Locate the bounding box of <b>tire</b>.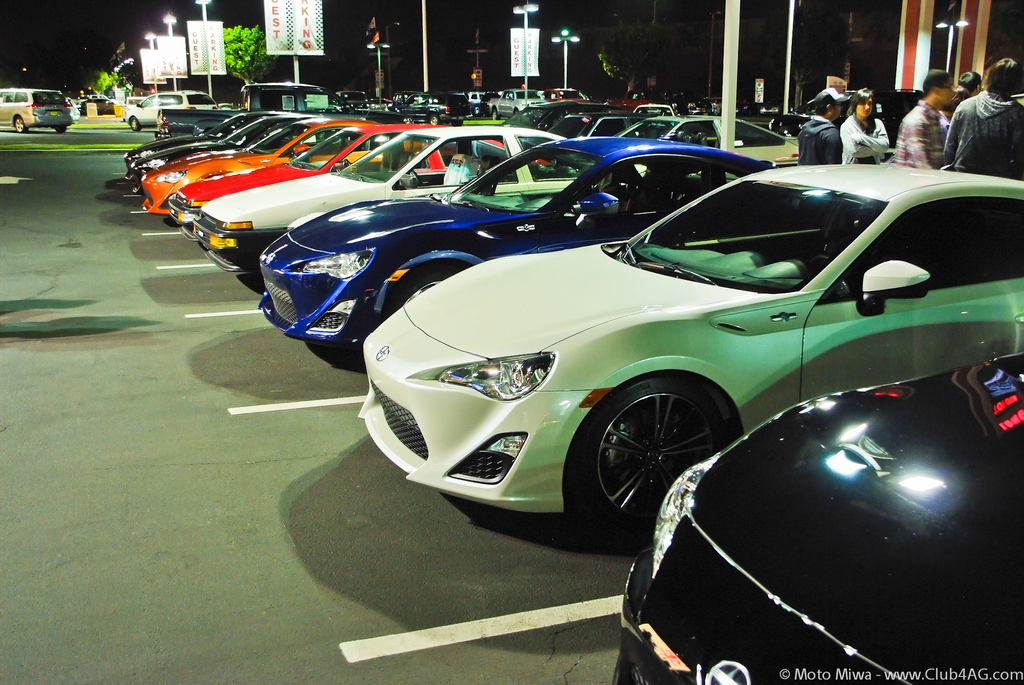
Bounding box: locate(59, 126, 64, 135).
